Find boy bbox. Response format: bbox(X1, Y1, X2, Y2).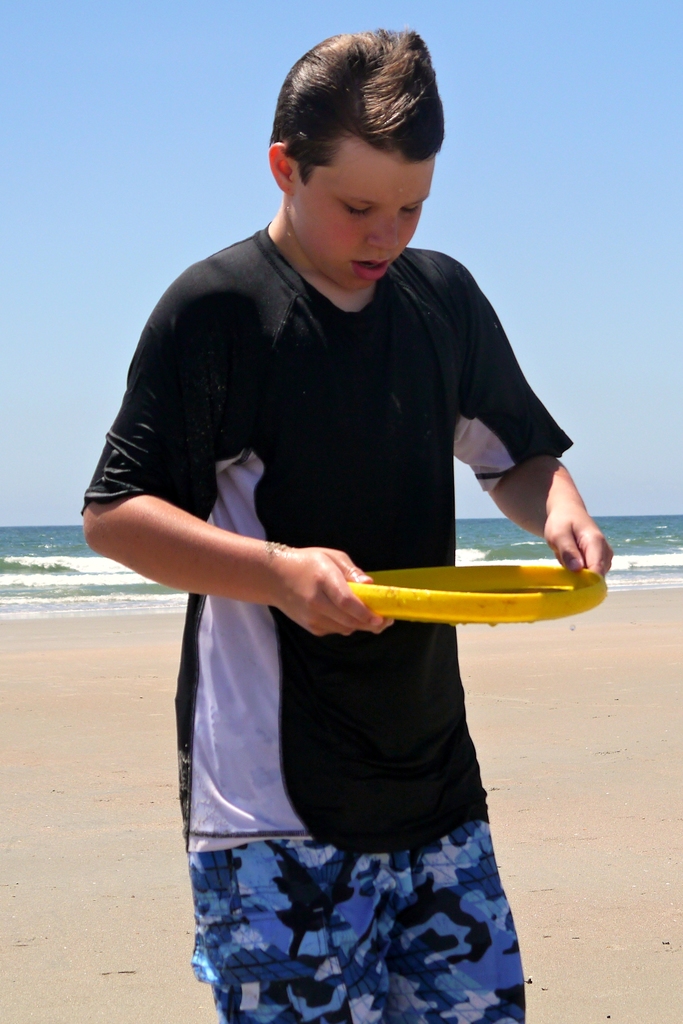
bbox(74, 28, 613, 1022).
